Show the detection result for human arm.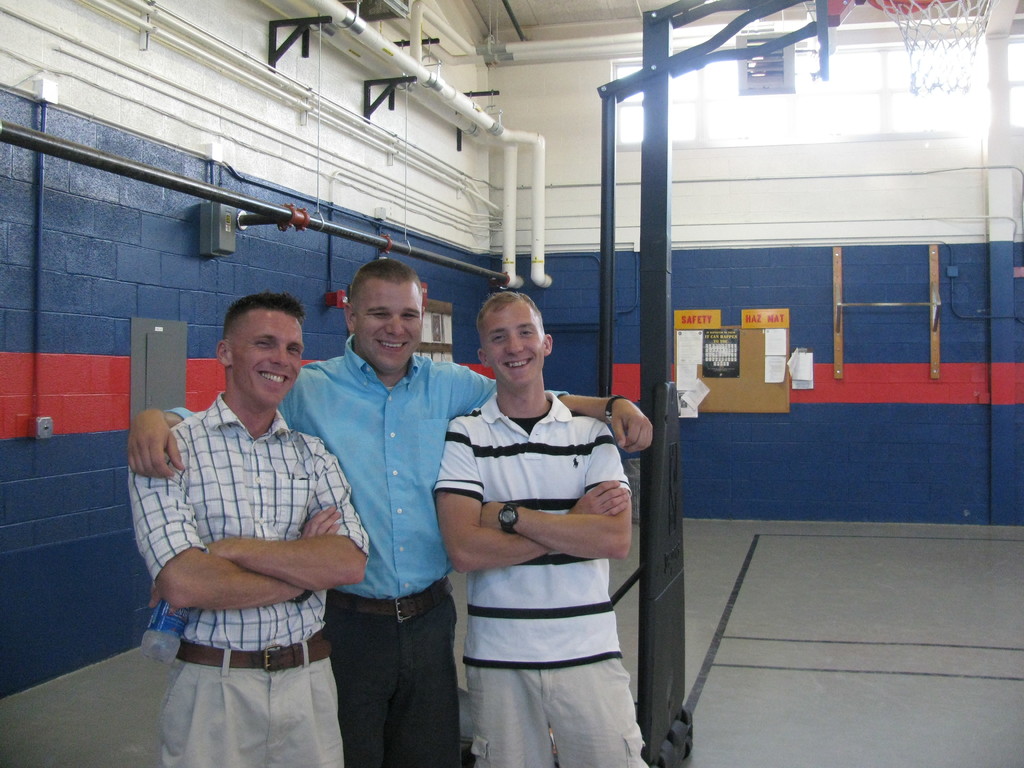
x1=474 y1=416 x2=635 y2=563.
